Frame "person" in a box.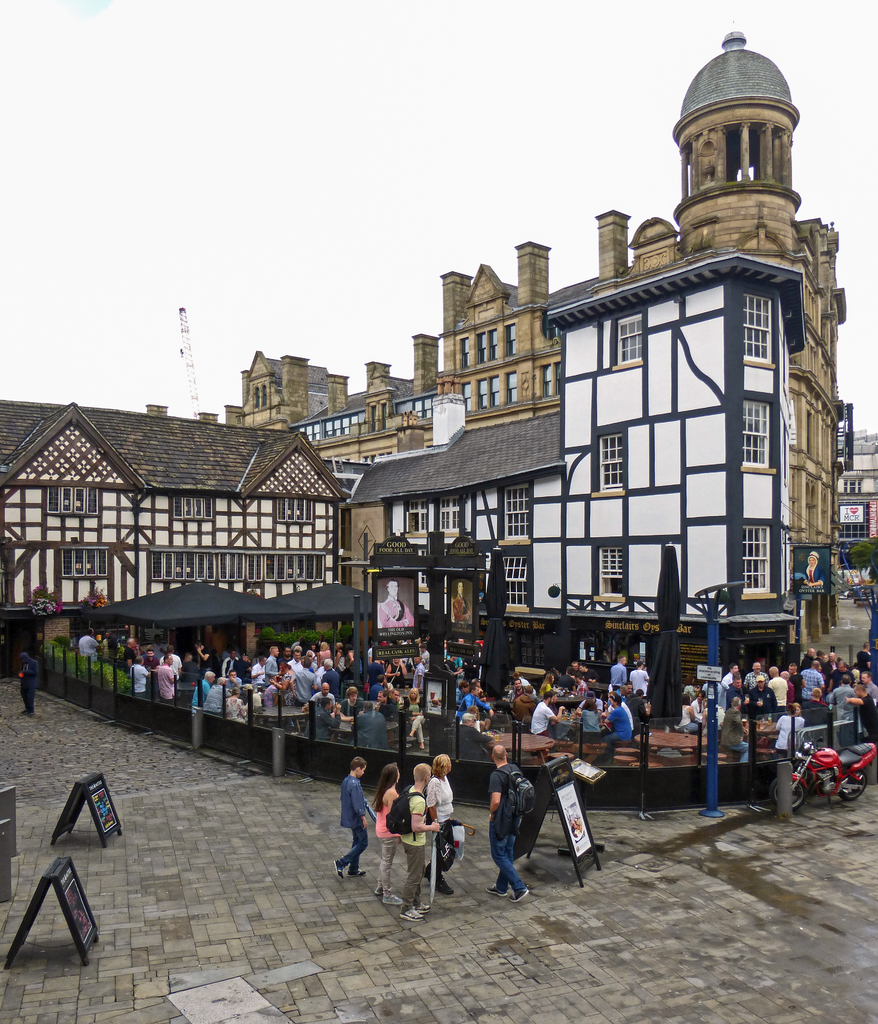
372 760 402 909.
